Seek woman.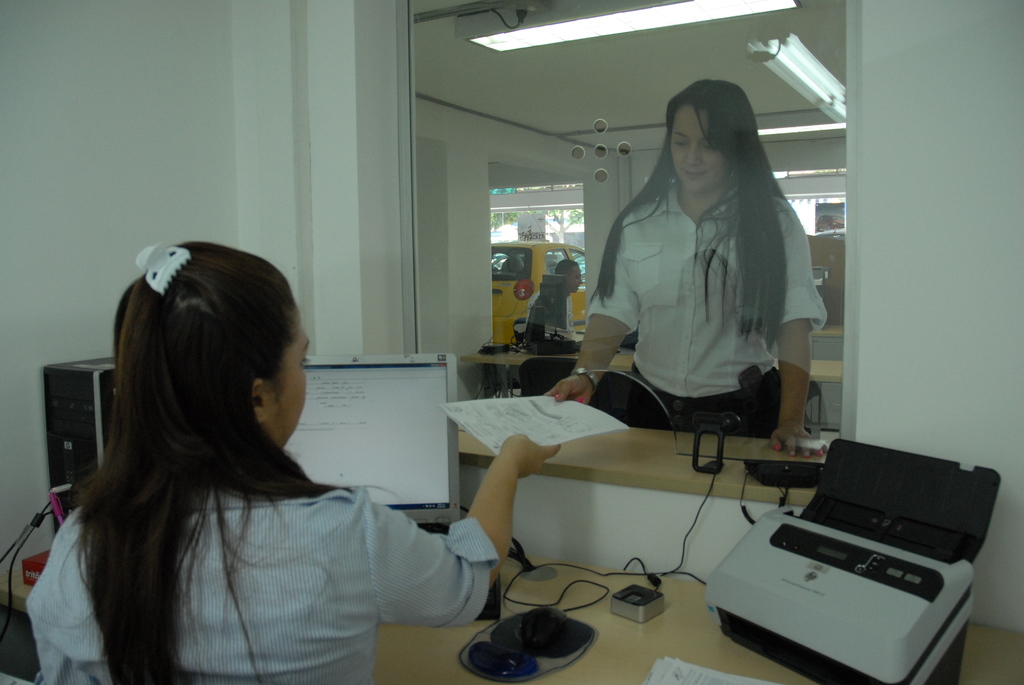
bbox(539, 77, 830, 455).
